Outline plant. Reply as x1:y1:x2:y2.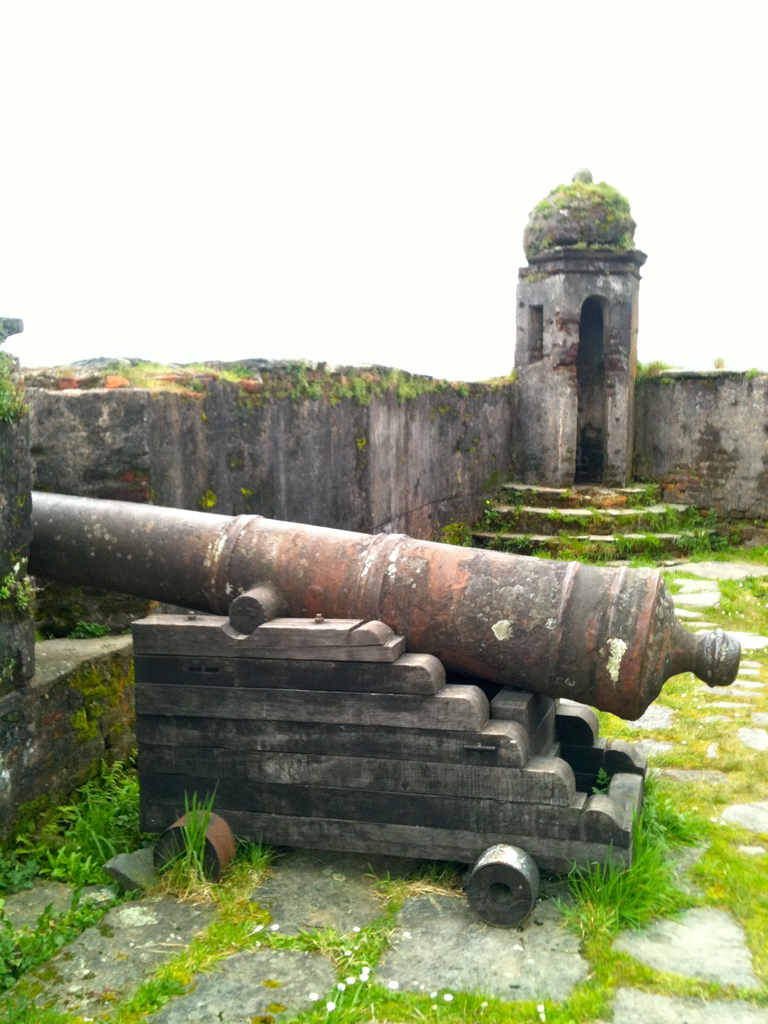
0:342:522:404.
